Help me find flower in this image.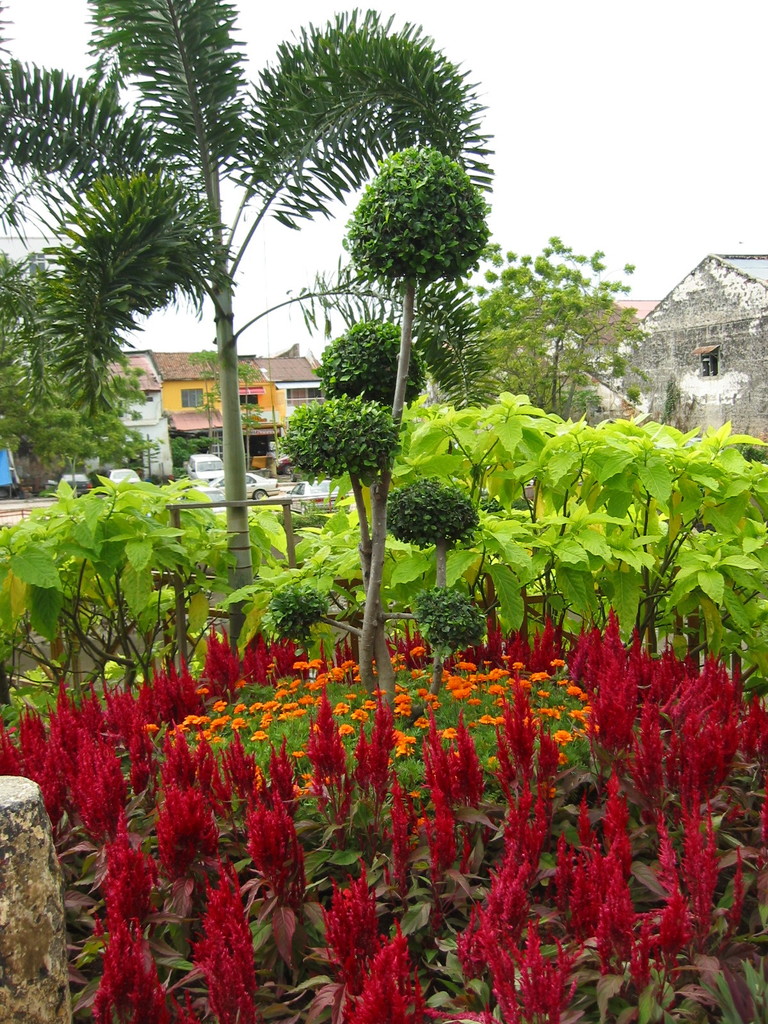
Found it: 408:816:438:835.
